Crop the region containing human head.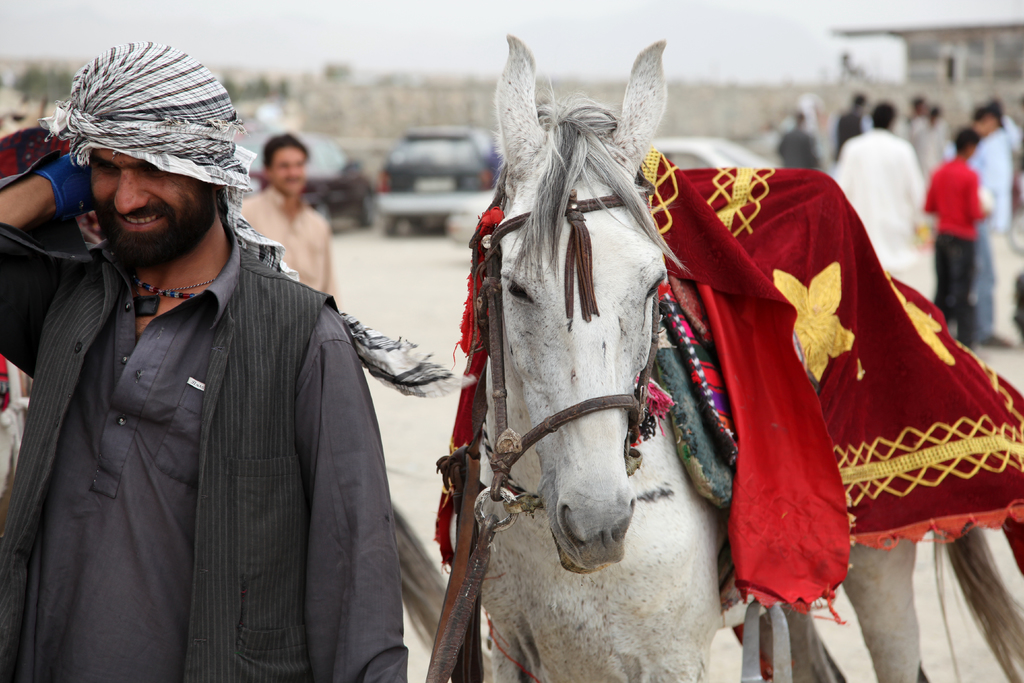
Crop region: 874,103,900,134.
